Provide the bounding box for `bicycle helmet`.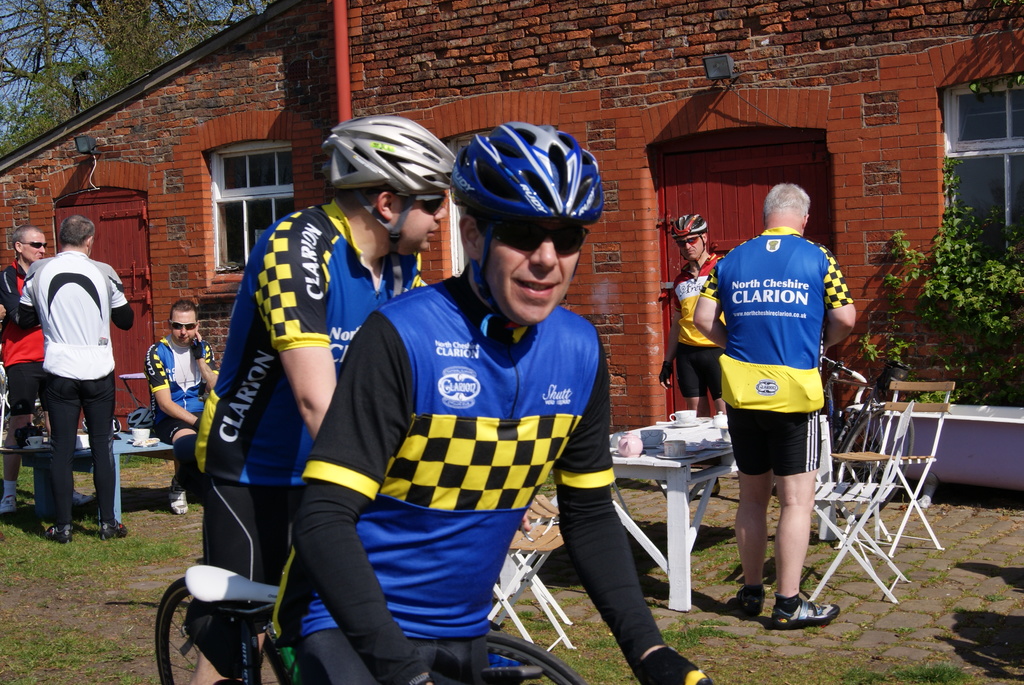
bbox=[436, 121, 594, 308].
